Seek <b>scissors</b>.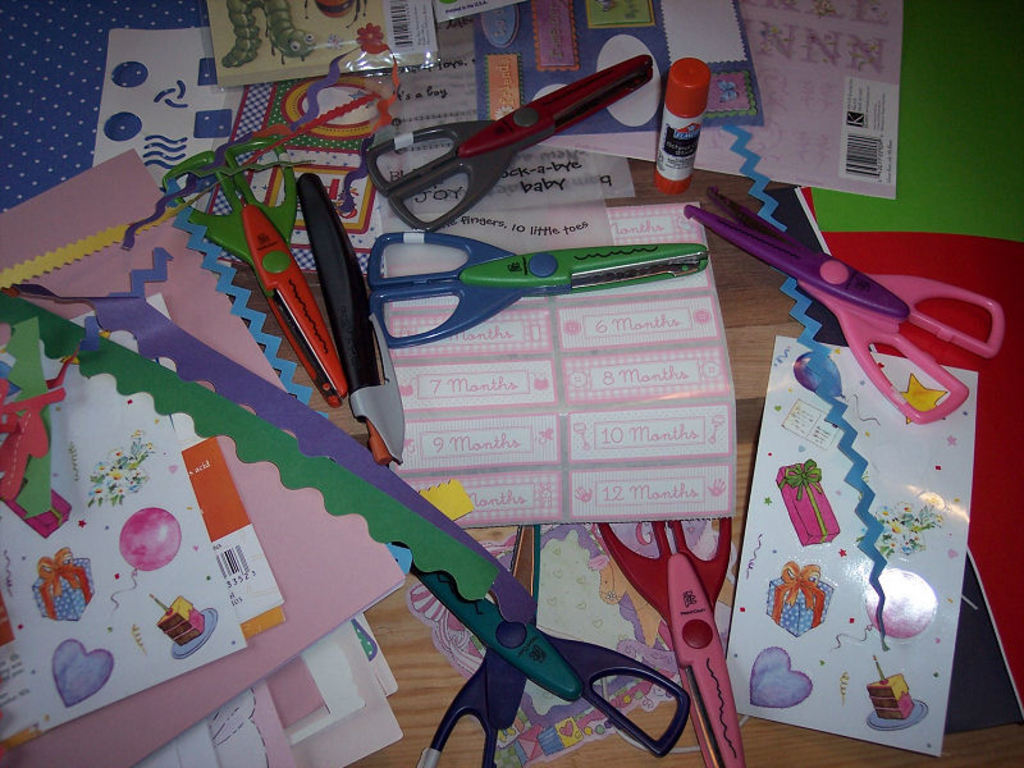
{"left": 390, "top": 503, "right": 692, "bottom": 767}.
